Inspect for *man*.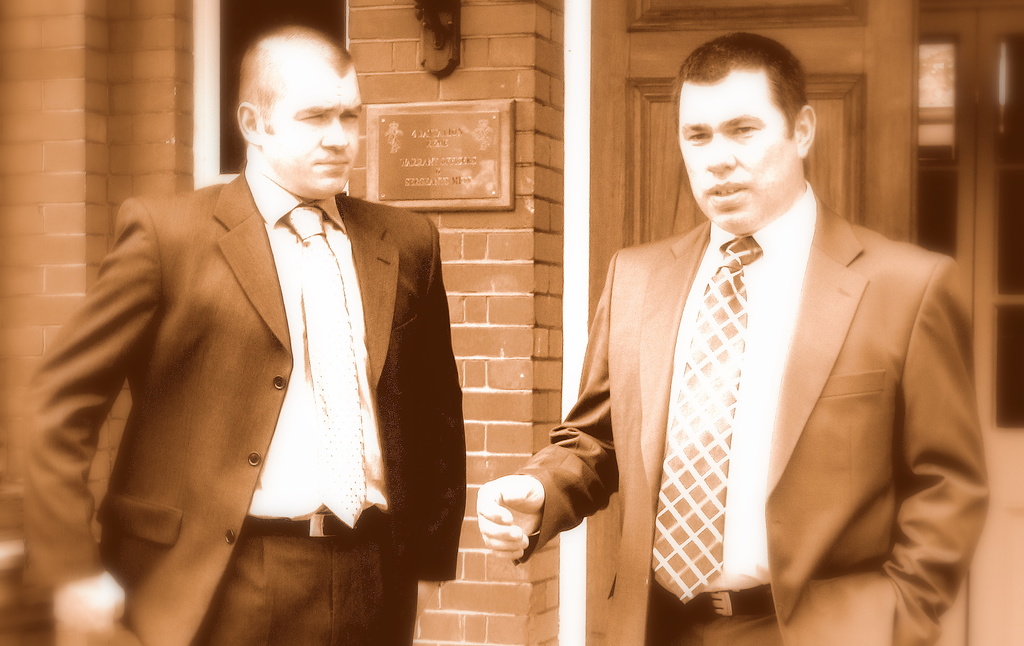
Inspection: [left=474, top=28, right=1000, bottom=645].
